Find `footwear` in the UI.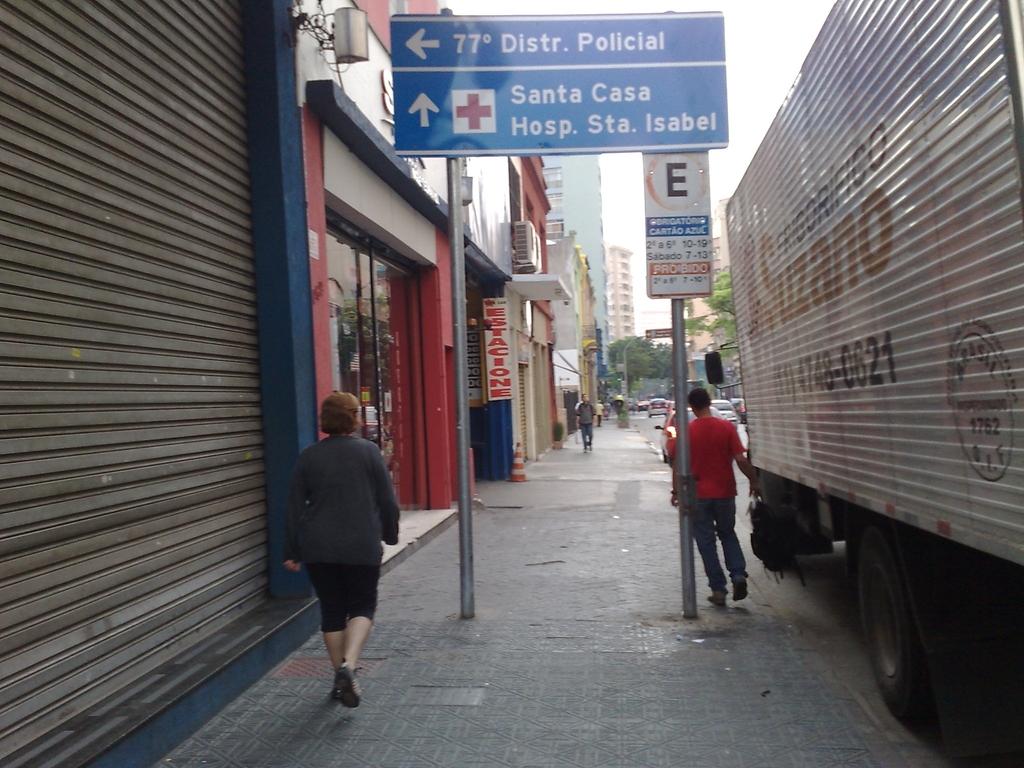
UI element at locate(330, 691, 344, 702).
